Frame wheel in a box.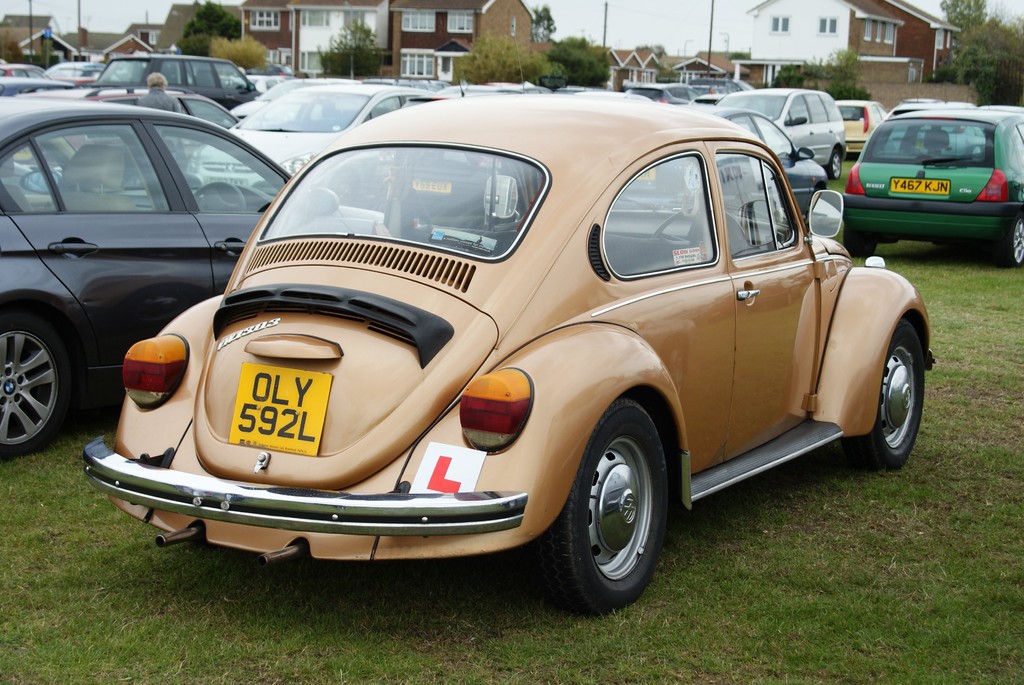
left=1002, top=213, right=1023, bottom=271.
